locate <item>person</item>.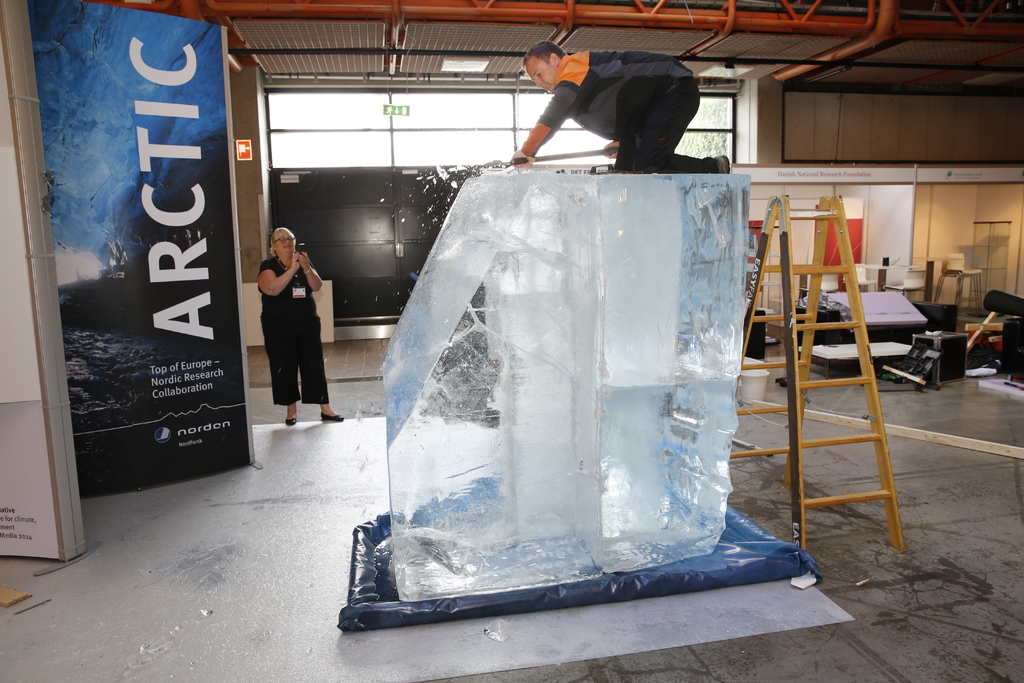
Bounding box: 256/229/342/423.
